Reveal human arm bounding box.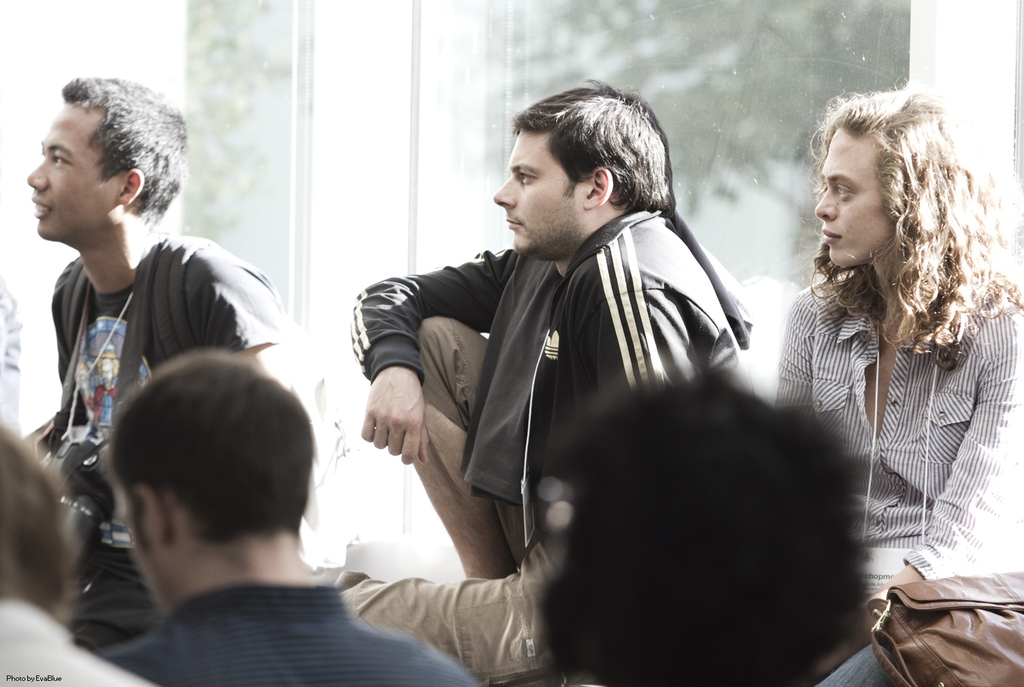
Revealed: BBox(881, 283, 1023, 598).
